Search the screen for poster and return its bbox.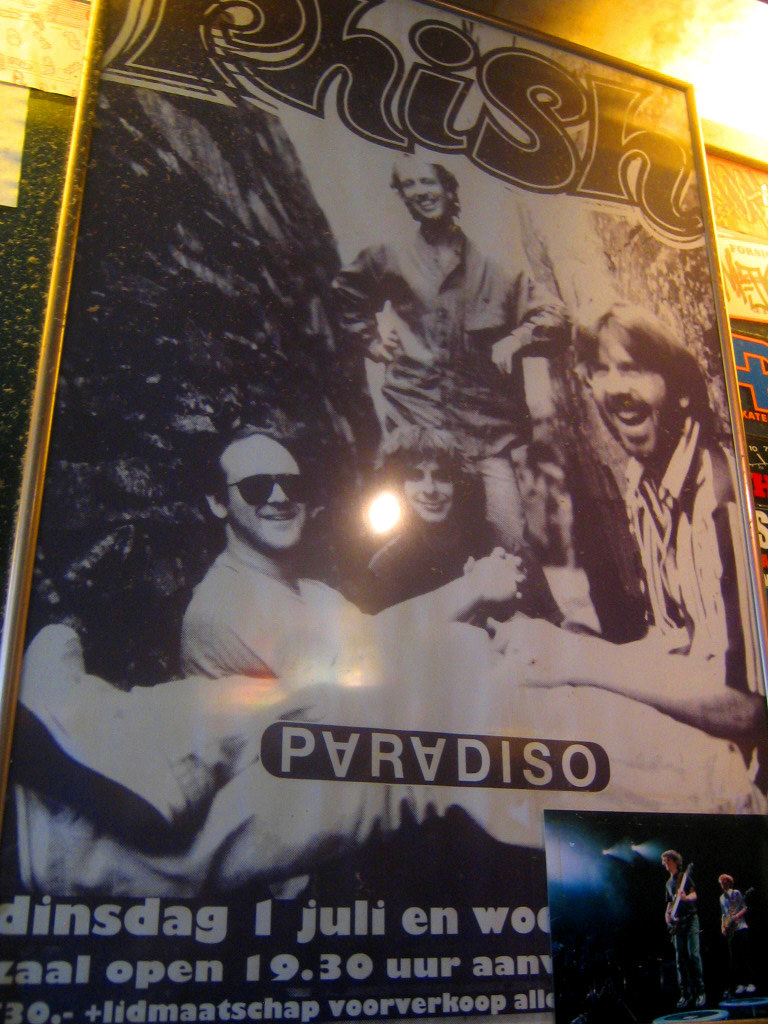
Found: 0, 0, 767, 1023.
